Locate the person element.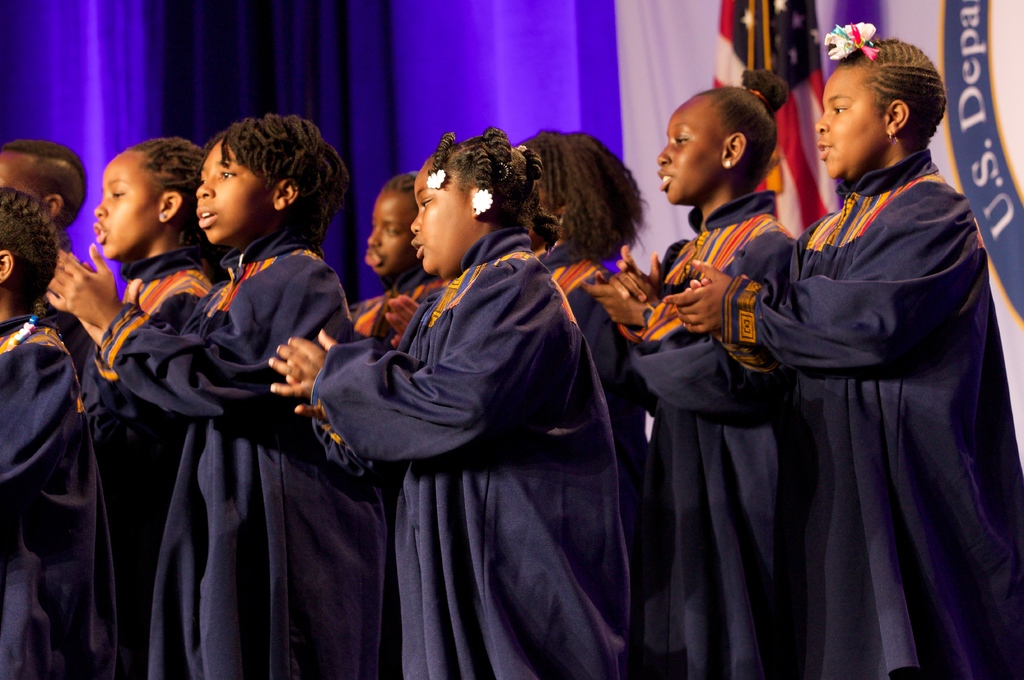
Element bbox: <region>516, 127, 646, 556</region>.
